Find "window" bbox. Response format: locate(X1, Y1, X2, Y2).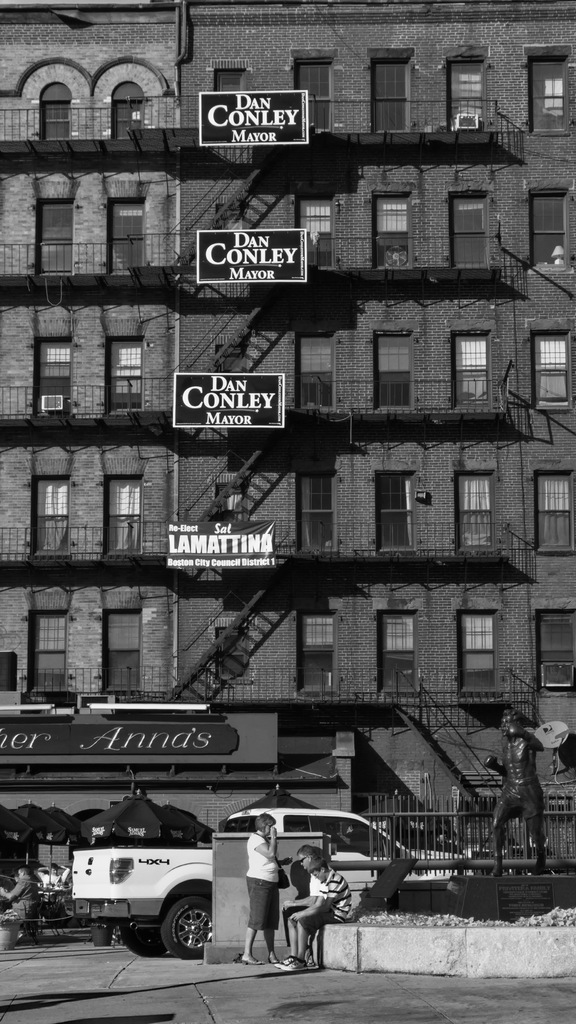
locate(529, 186, 564, 256).
